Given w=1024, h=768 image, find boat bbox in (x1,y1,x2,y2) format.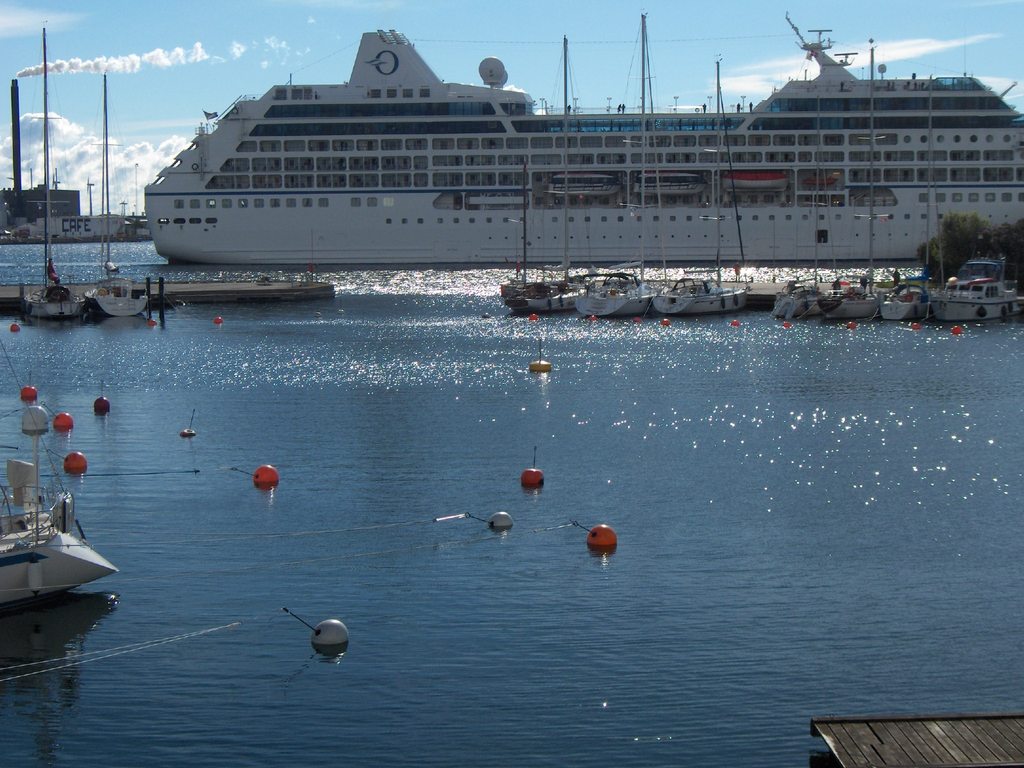
(22,32,88,317).
